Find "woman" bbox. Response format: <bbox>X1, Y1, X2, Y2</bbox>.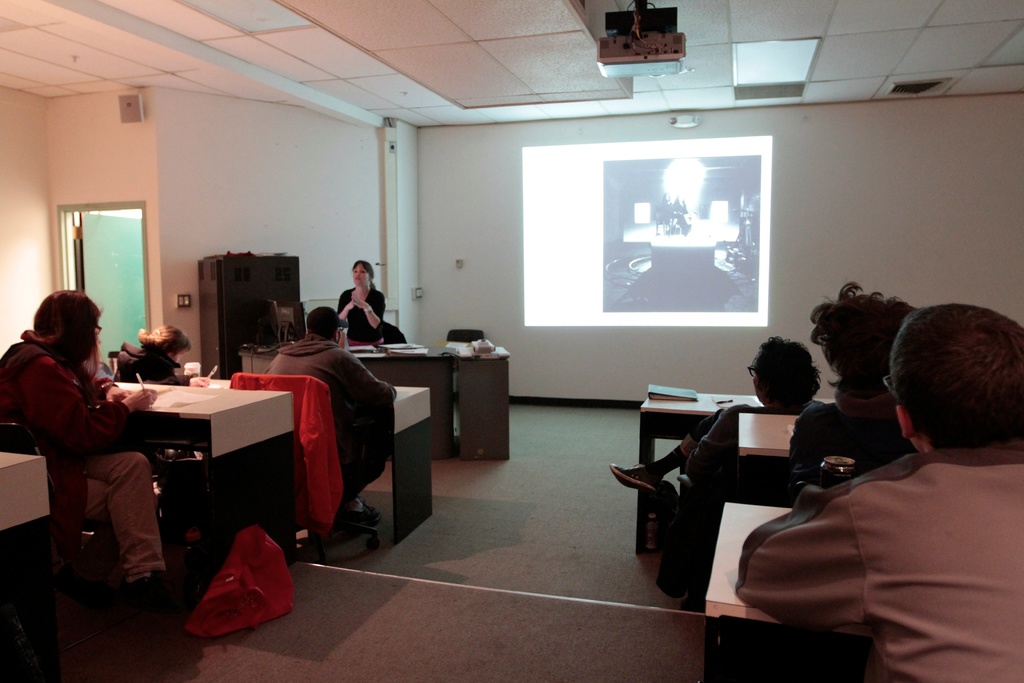
<bbox>659, 192, 671, 231</bbox>.
